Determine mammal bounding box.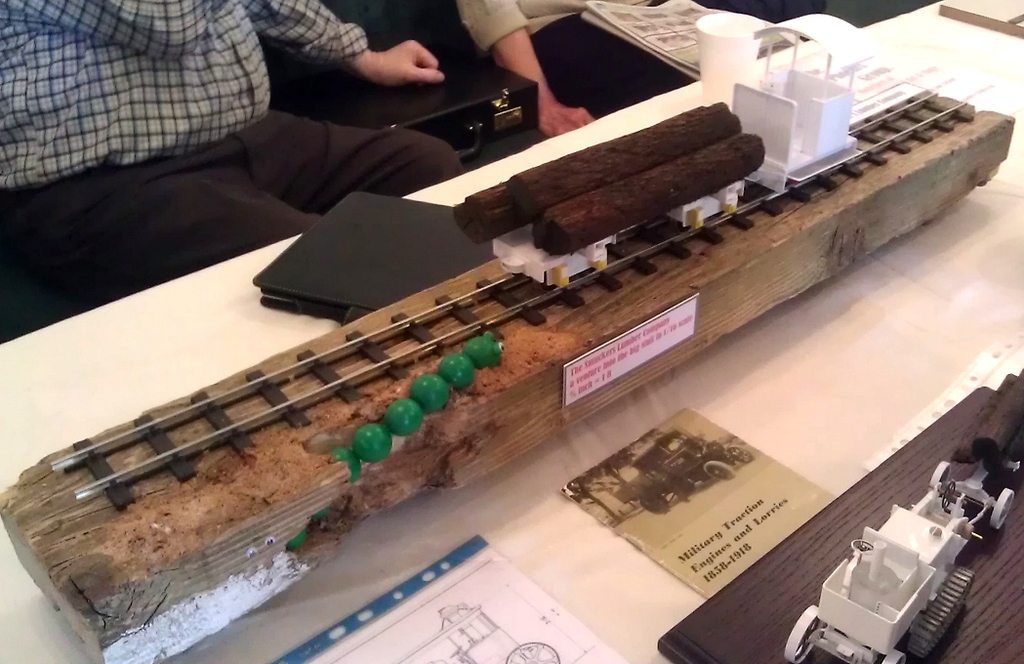
Determined: bbox(463, 0, 791, 140).
